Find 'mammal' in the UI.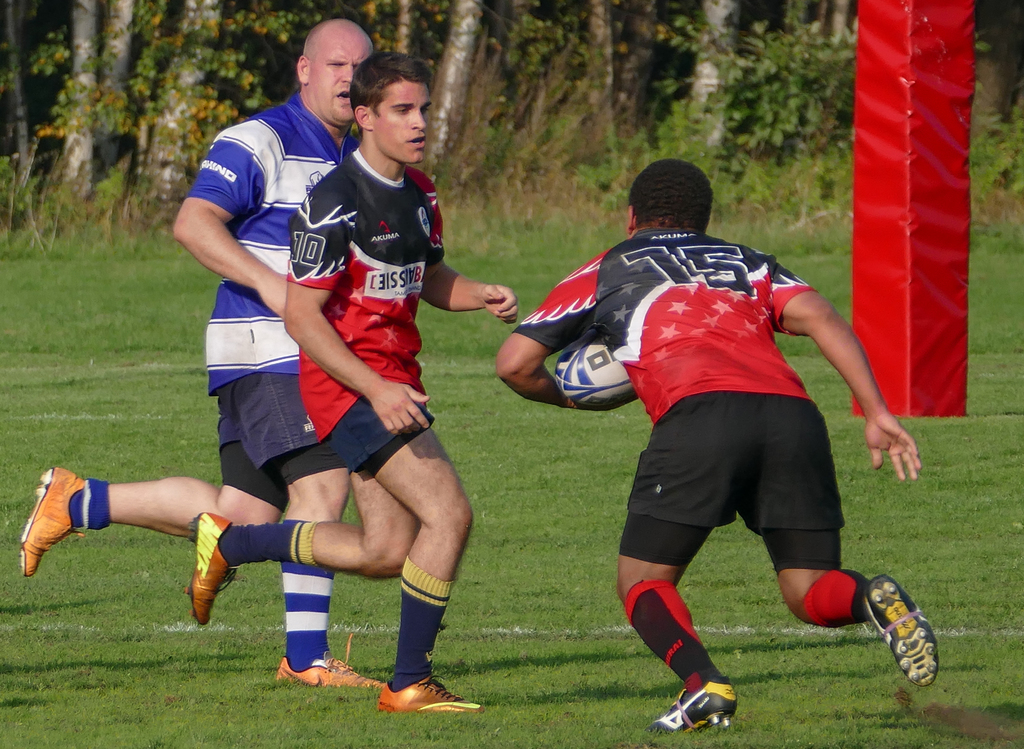
UI element at l=182, t=47, r=518, b=712.
